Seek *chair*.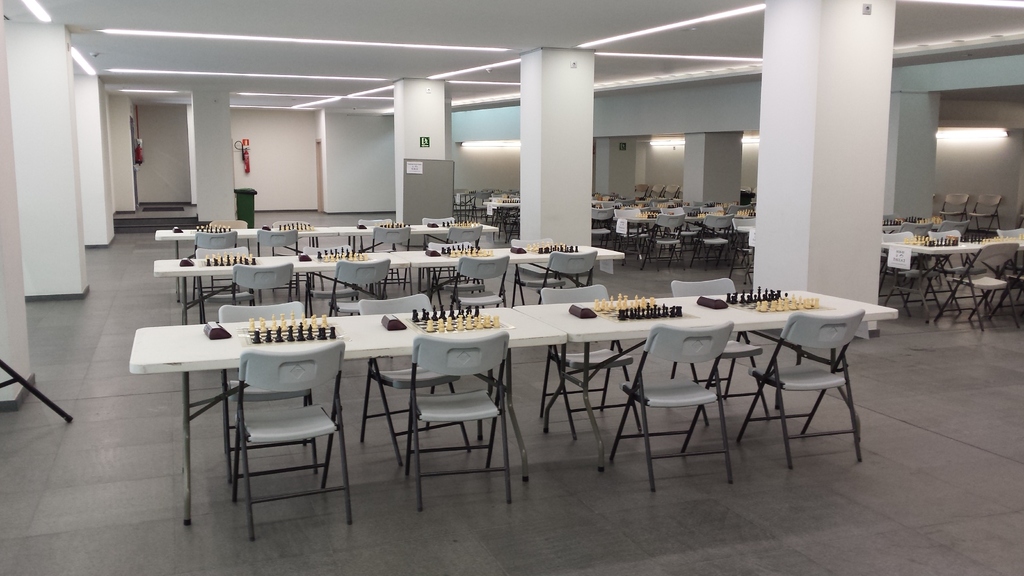
locate(644, 181, 662, 204).
